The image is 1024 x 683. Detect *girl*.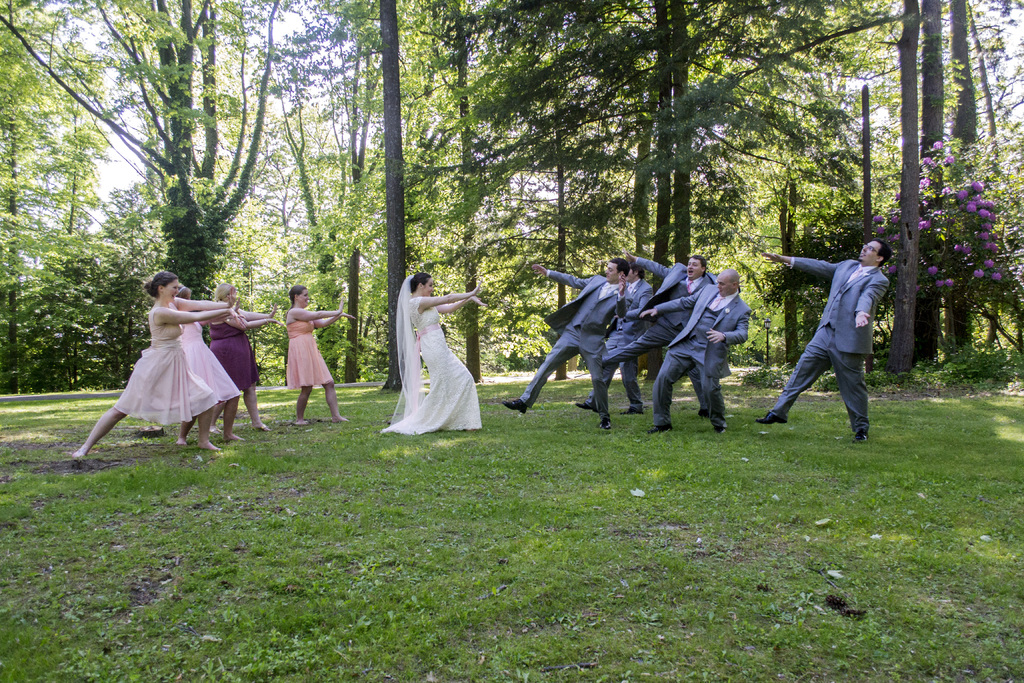
Detection: box=[68, 270, 242, 466].
